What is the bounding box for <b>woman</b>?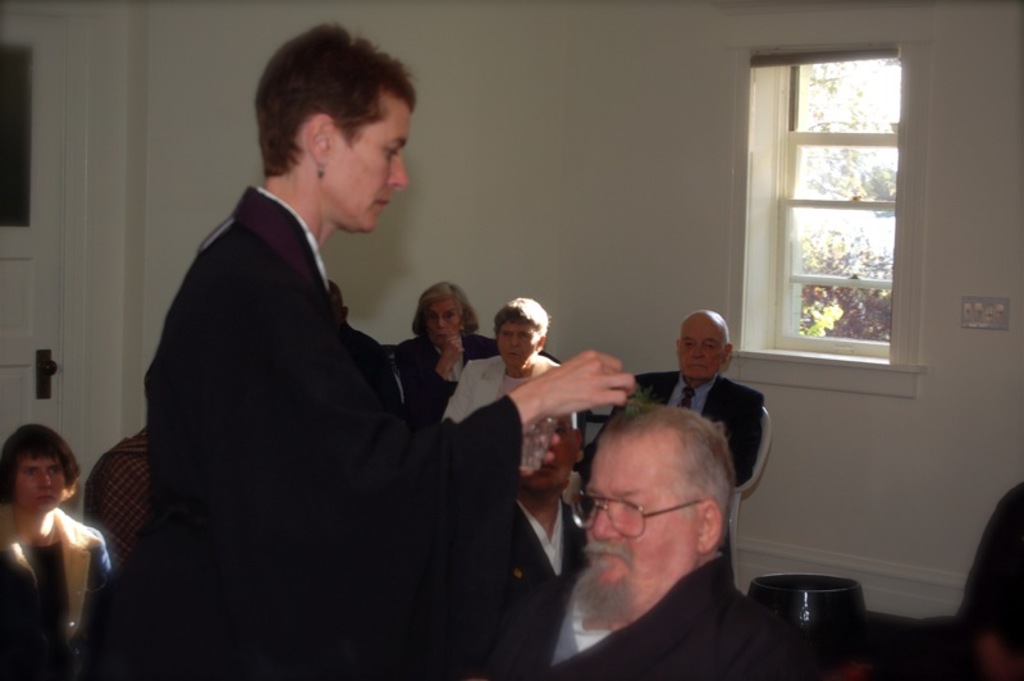
crop(3, 402, 110, 667).
